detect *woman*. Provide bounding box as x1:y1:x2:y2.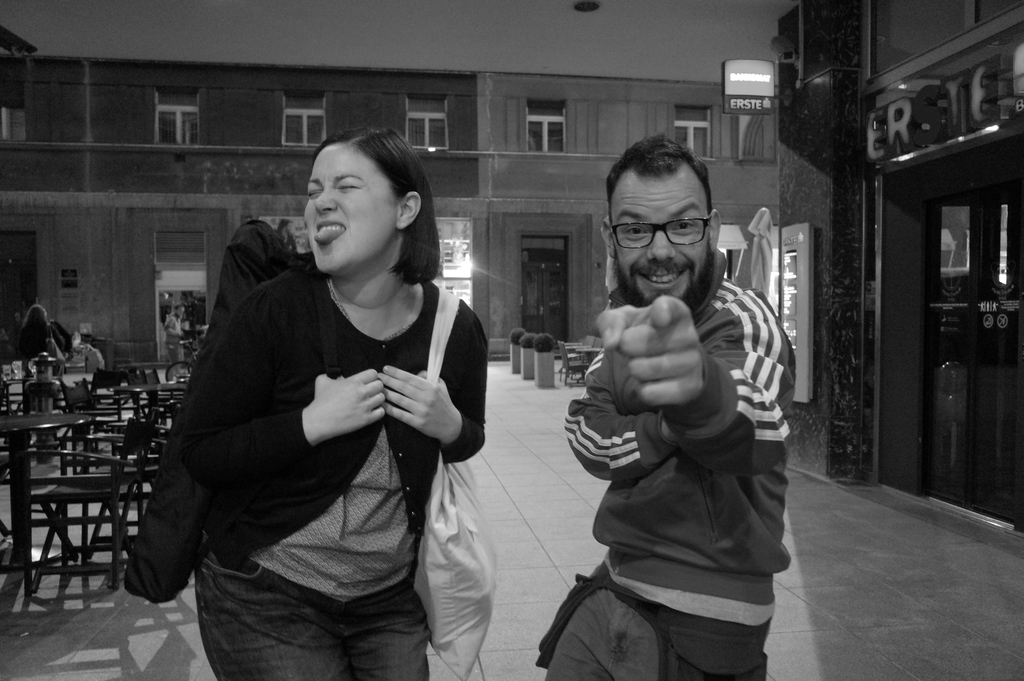
49:325:64:353.
